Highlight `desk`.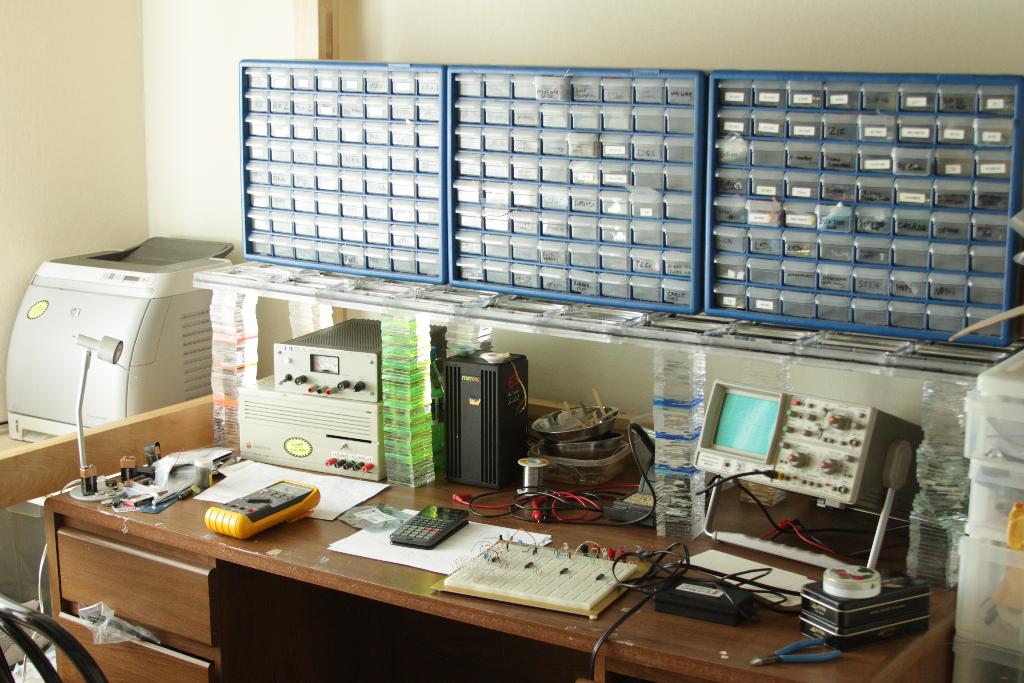
Highlighted region: pyautogui.locateOnScreen(28, 439, 792, 670).
